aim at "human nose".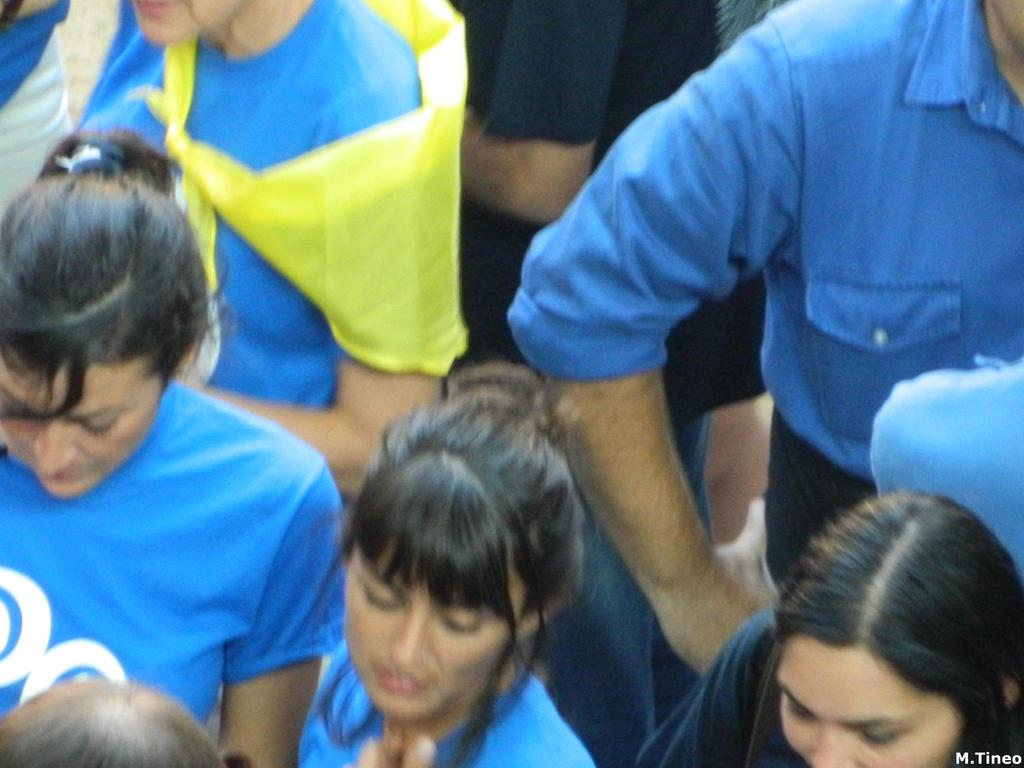
Aimed at bbox=[28, 417, 78, 477].
